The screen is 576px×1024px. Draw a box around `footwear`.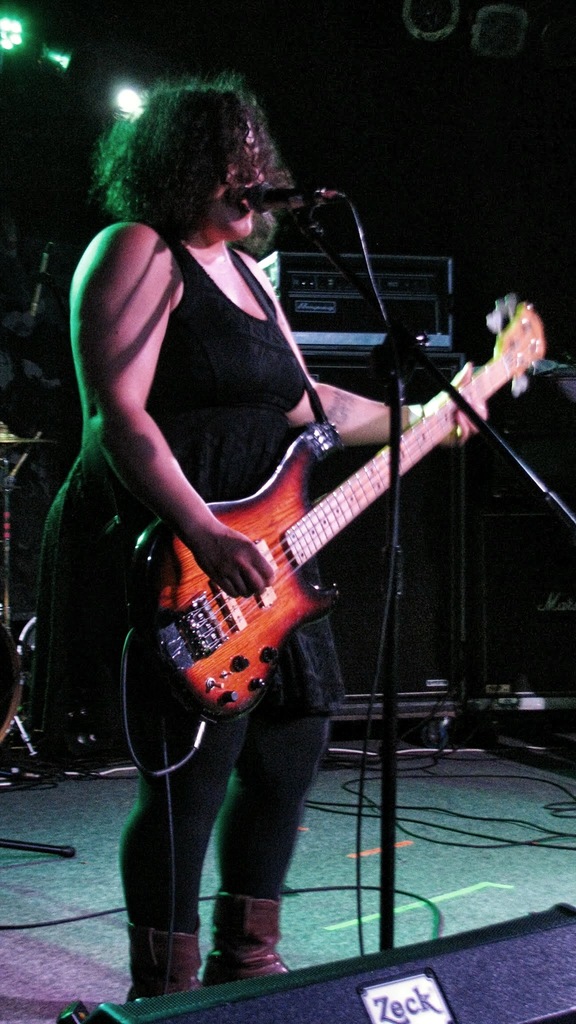
l=127, t=923, r=204, b=1005.
